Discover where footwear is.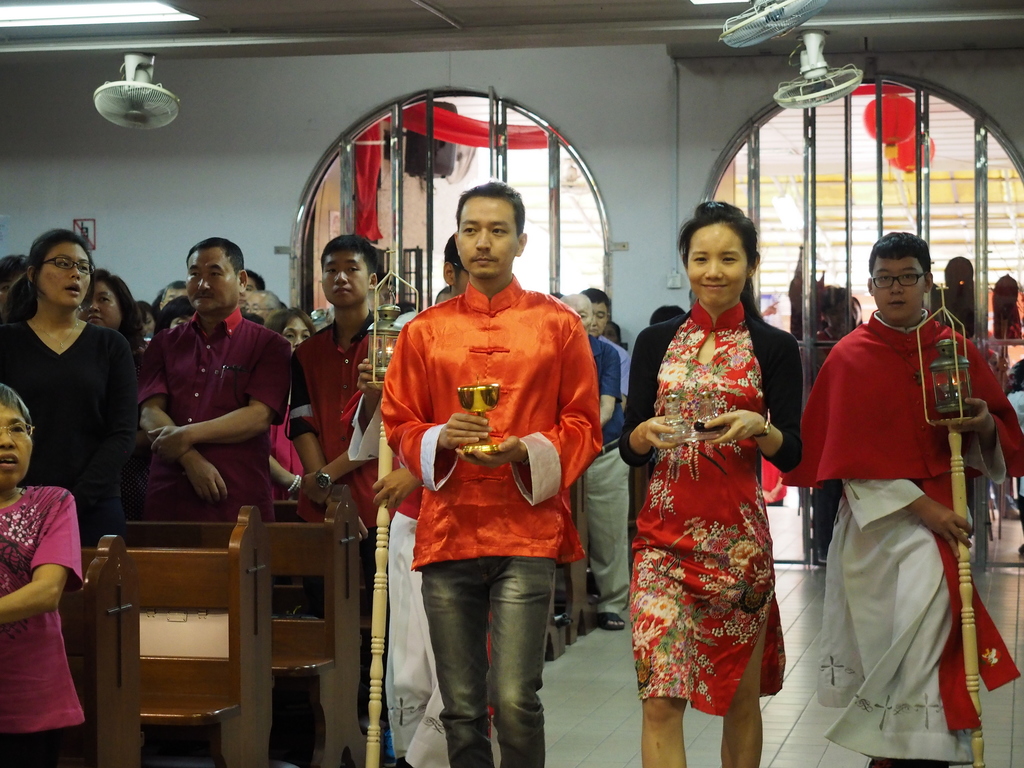
Discovered at (x1=596, y1=613, x2=628, y2=630).
